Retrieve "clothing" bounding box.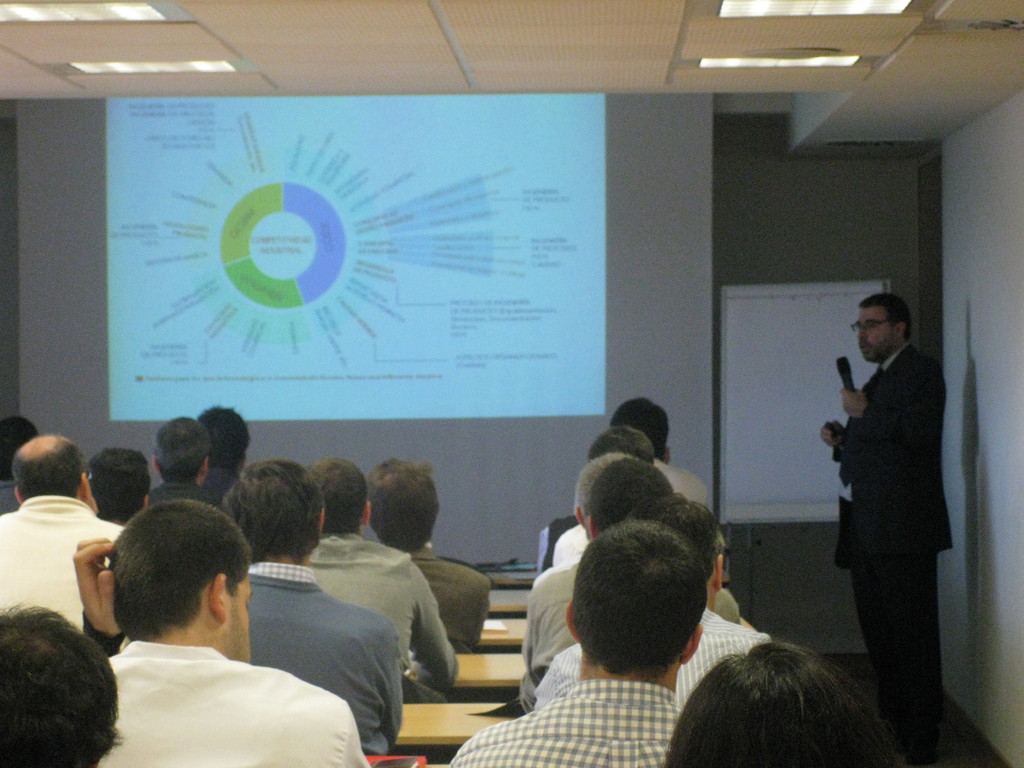
Bounding box: BBox(527, 596, 775, 693).
